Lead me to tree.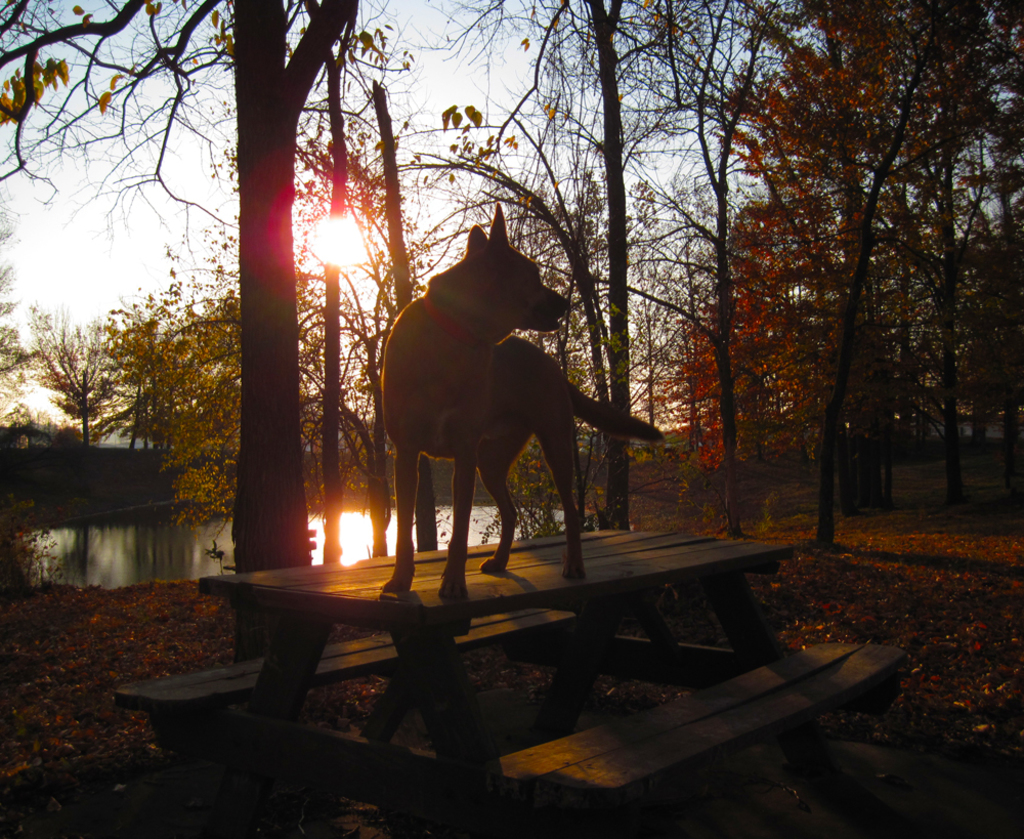
Lead to [711,25,992,551].
